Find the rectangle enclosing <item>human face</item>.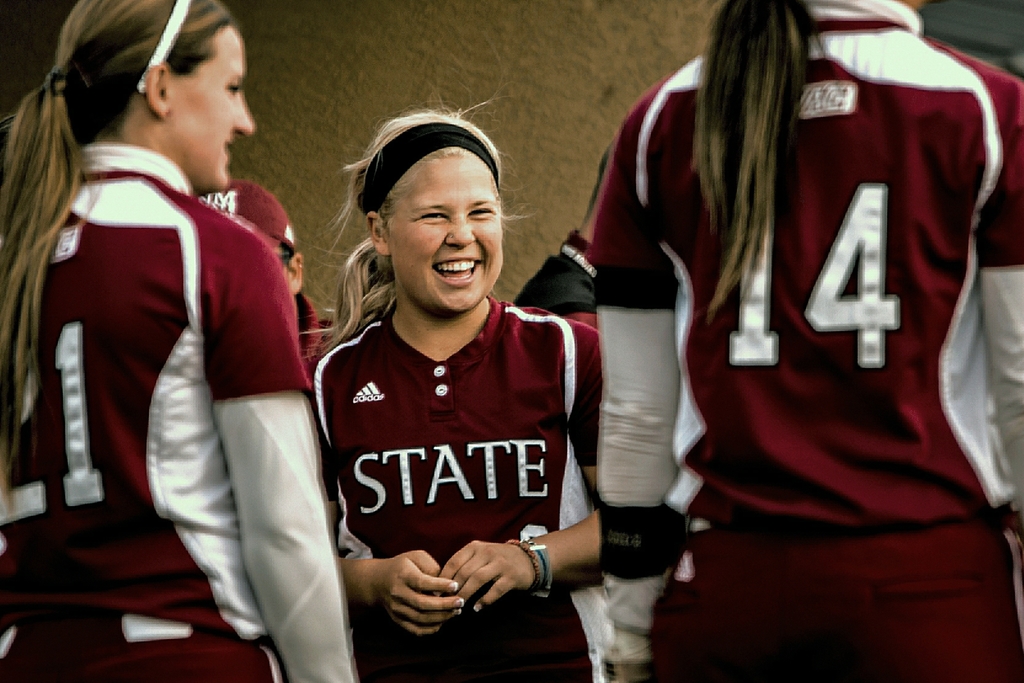
381, 156, 505, 317.
